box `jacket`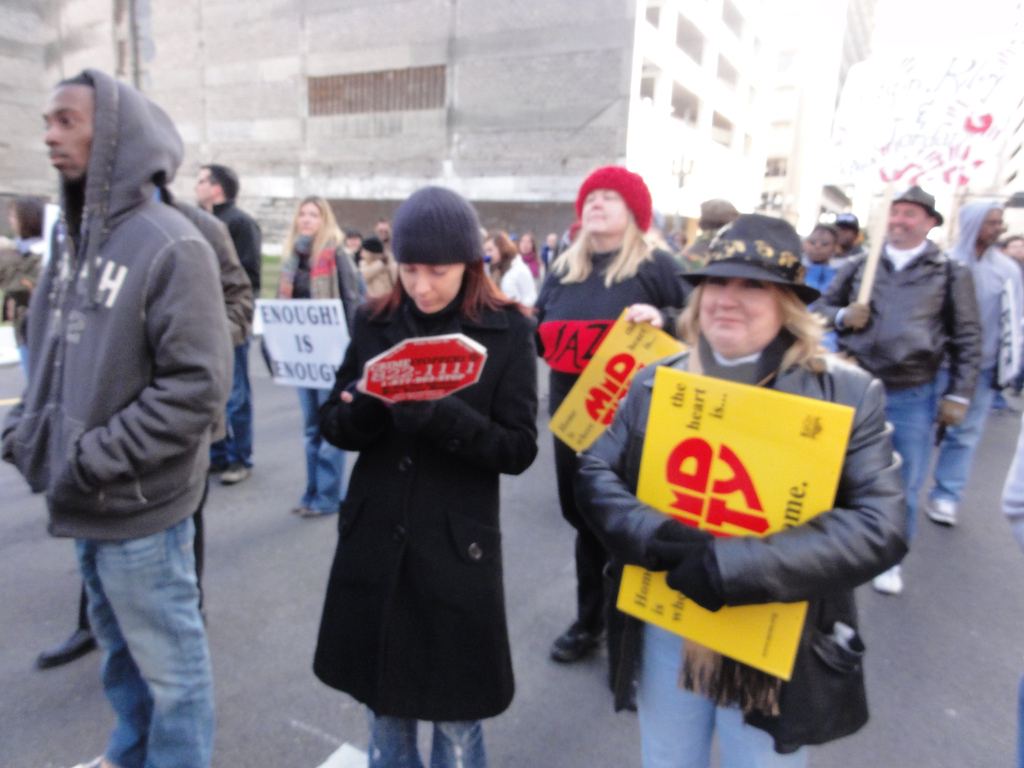
region(150, 193, 257, 352)
